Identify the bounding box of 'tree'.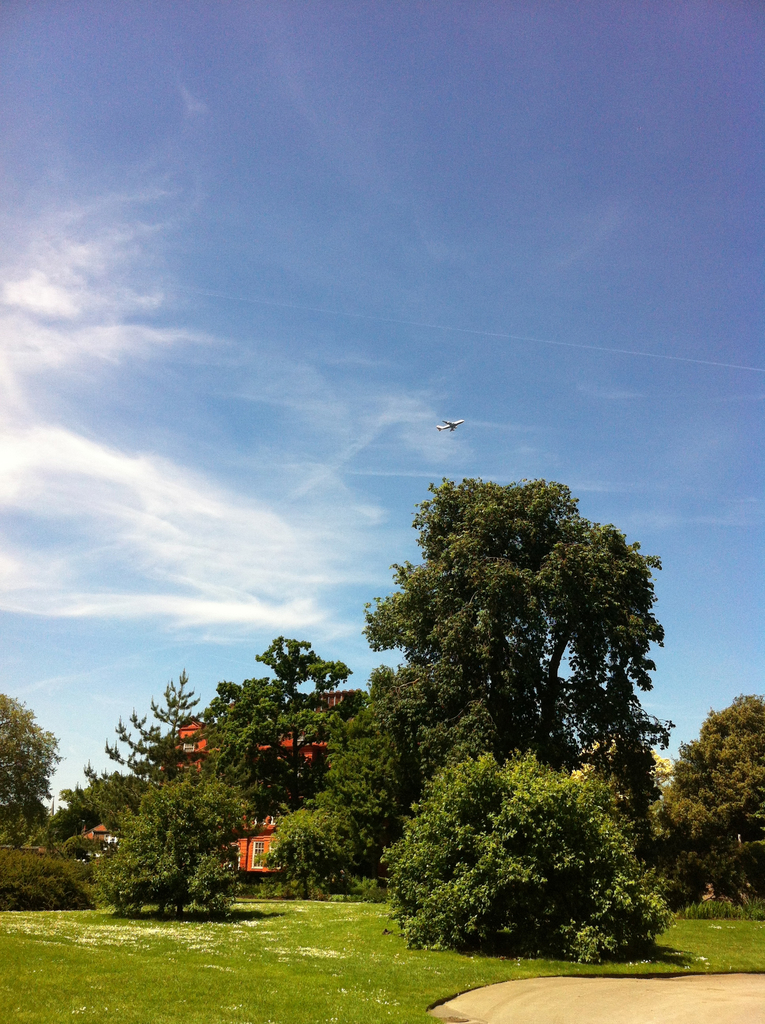
358/472/673/748.
